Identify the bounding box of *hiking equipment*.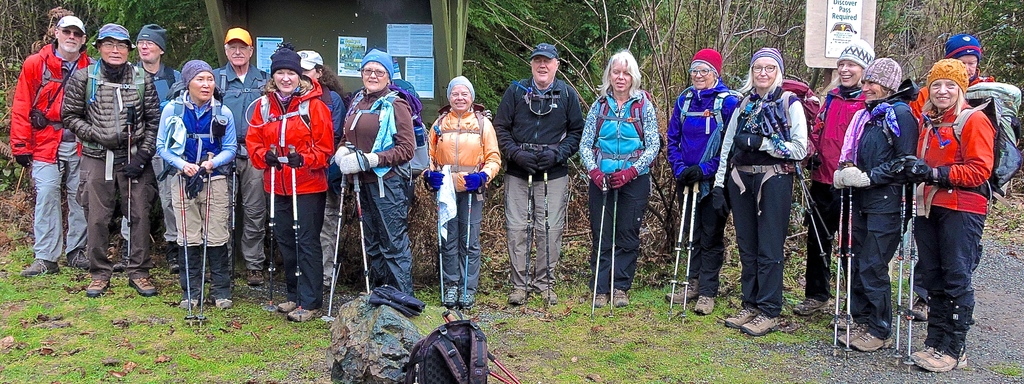
locate(777, 95, 832, 271).
